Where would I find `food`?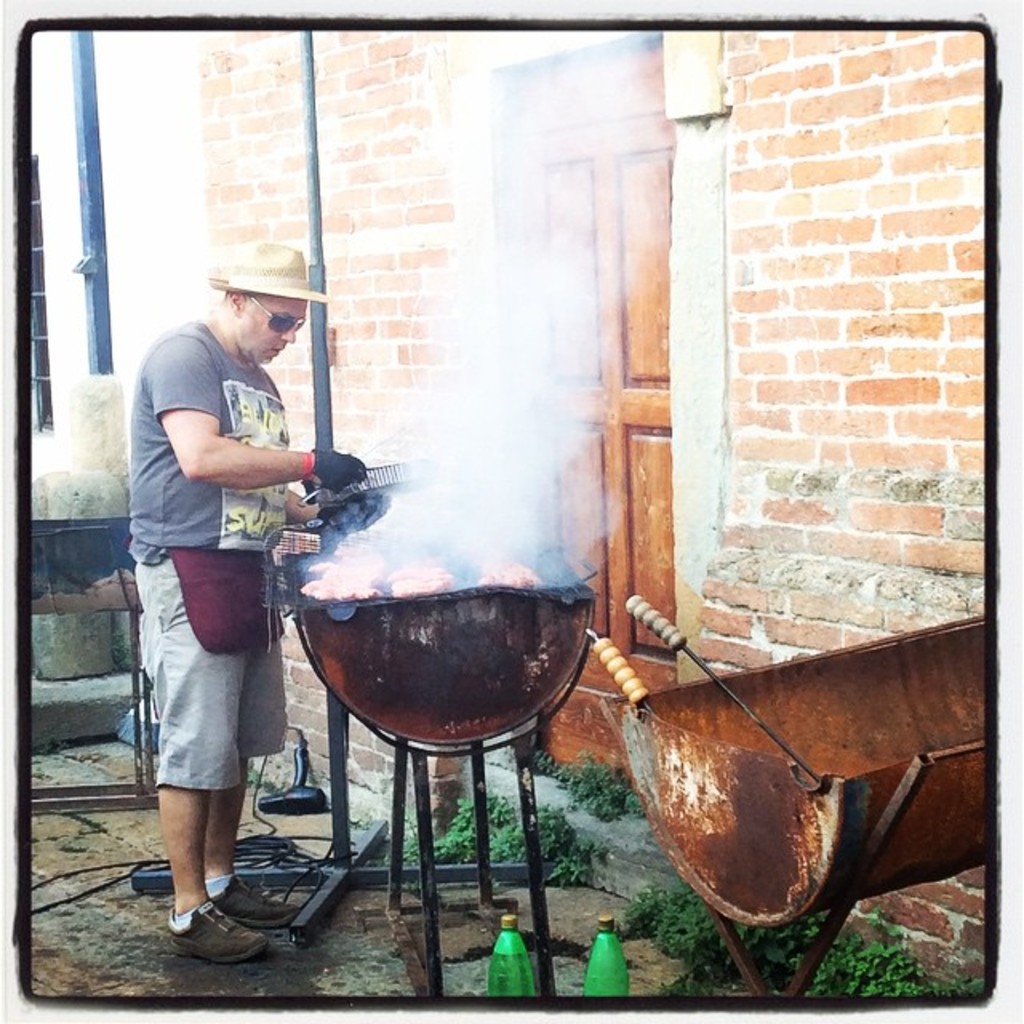
At [left=386, top=512, right=461, bottom=610].
